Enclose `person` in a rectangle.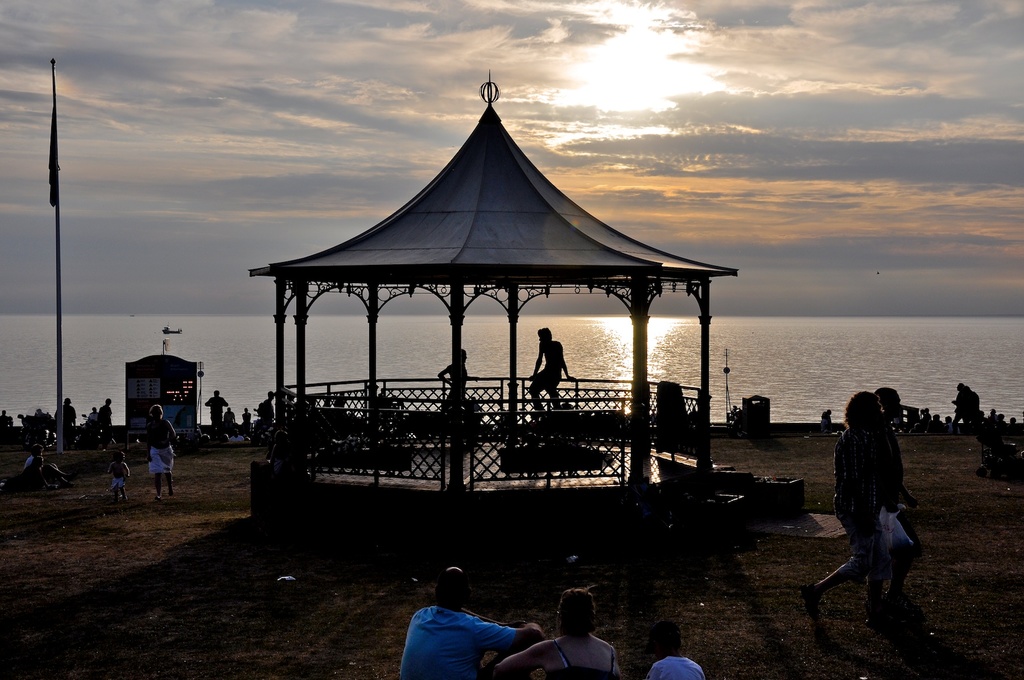
398,560,543,679.
